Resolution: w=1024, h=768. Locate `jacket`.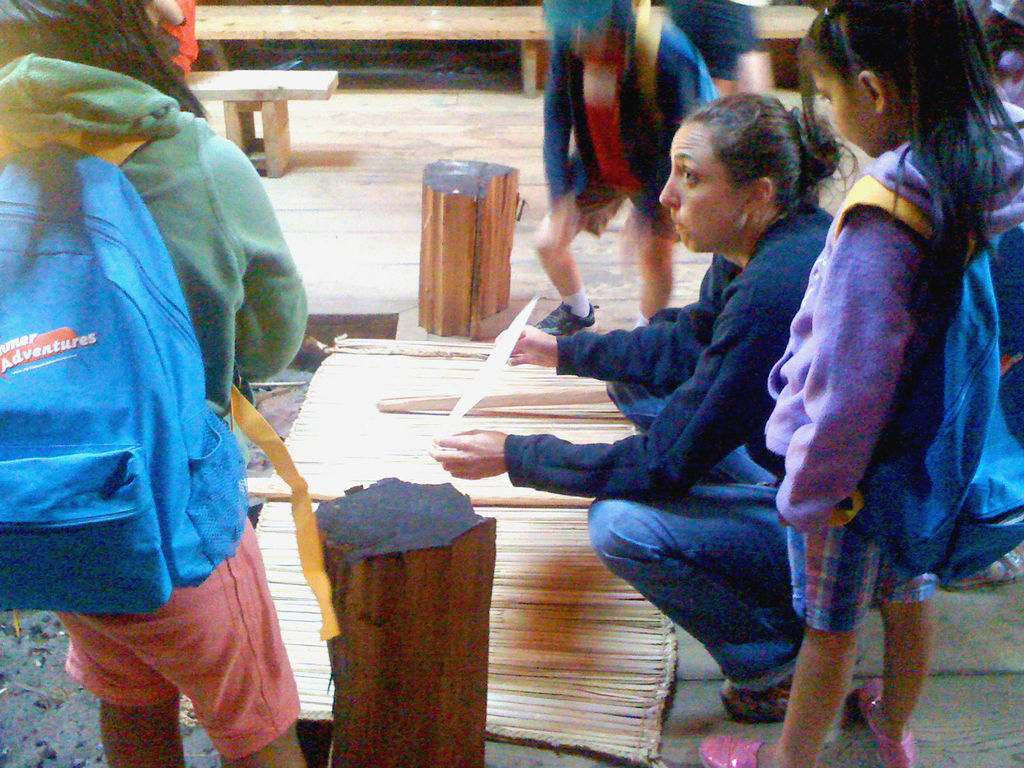
[x1=501, y1=197, x2=837, y2=493].
